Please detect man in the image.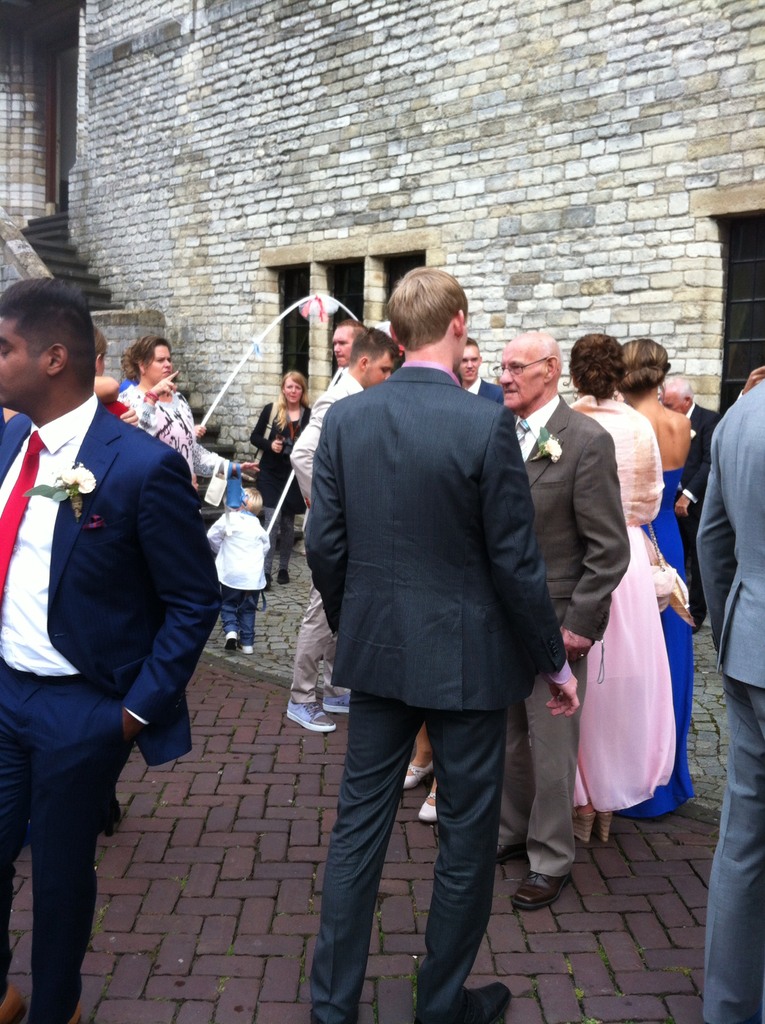
329/319/373/363.
